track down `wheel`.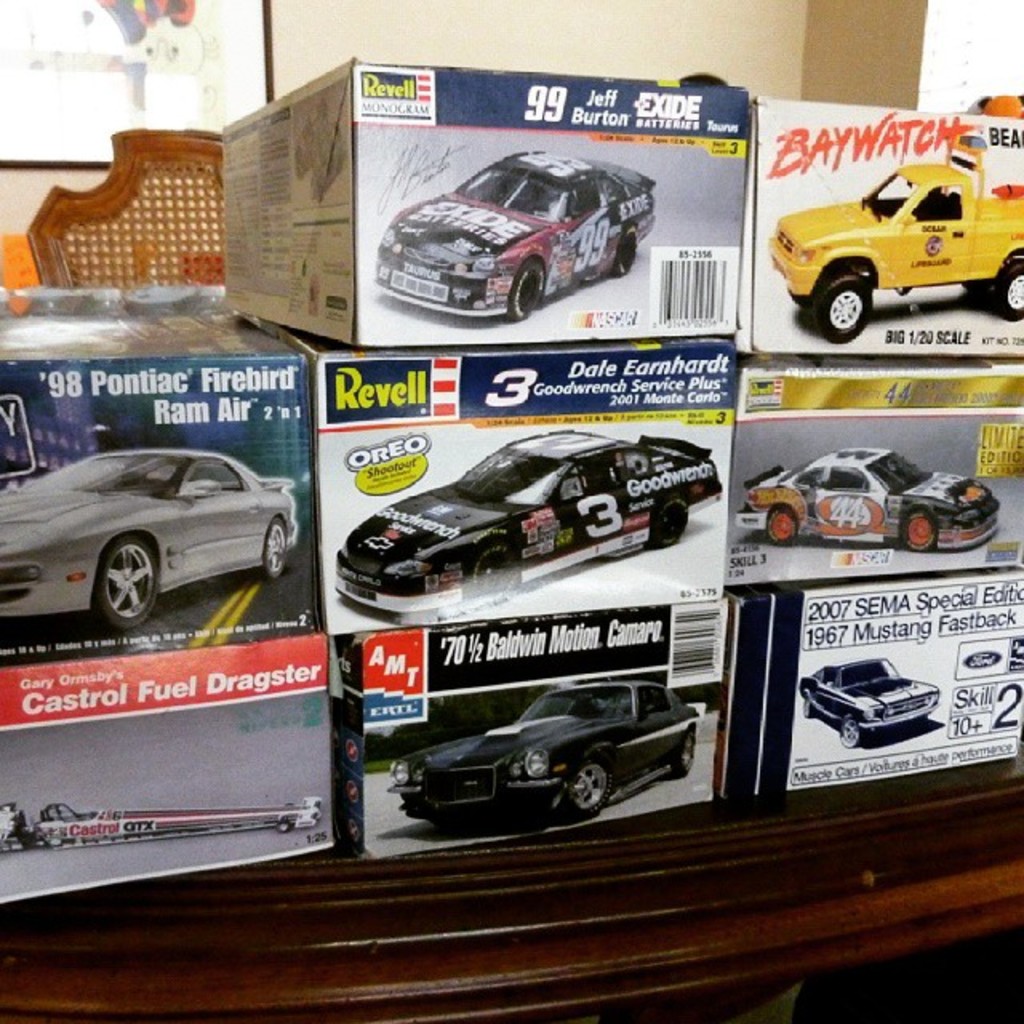
Tracked to Rect(570, 754, 610, 816).
